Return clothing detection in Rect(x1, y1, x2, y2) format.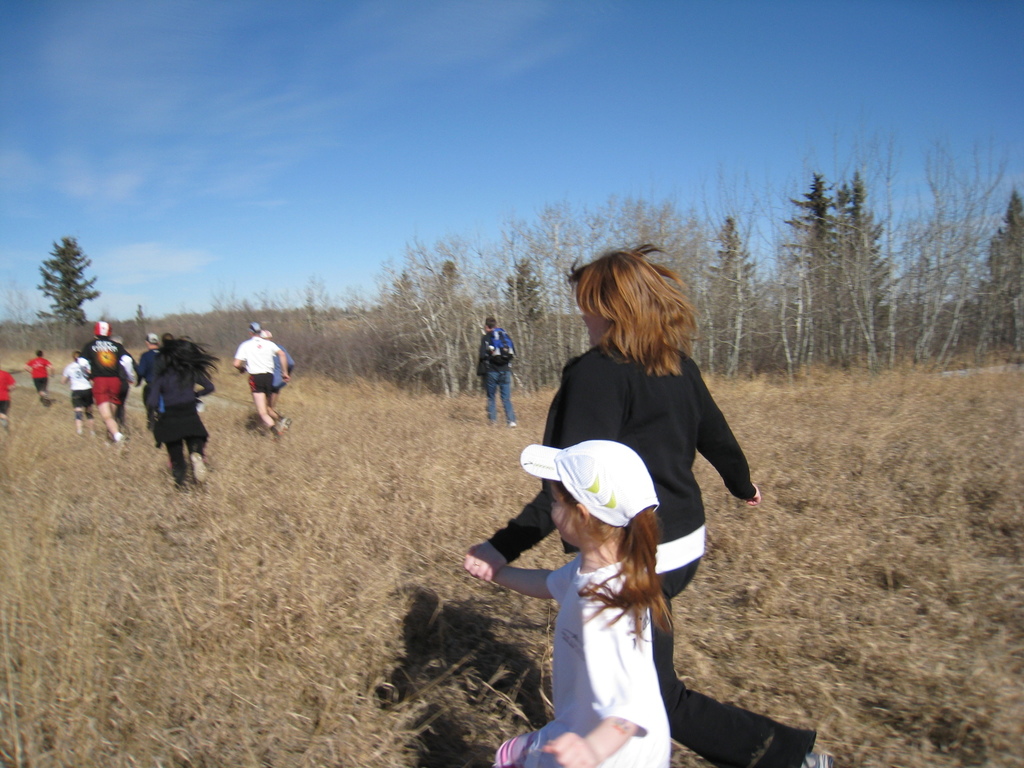
Rect(156, 357, 209, 465).
